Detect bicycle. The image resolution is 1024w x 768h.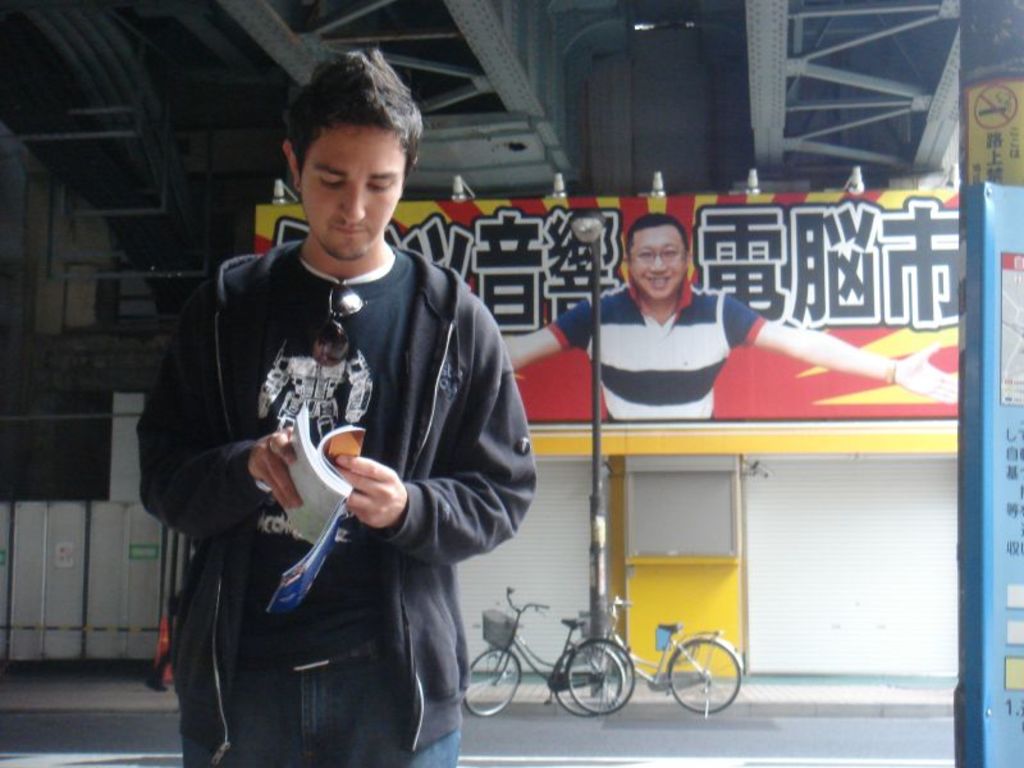
[453,589,620,721].
